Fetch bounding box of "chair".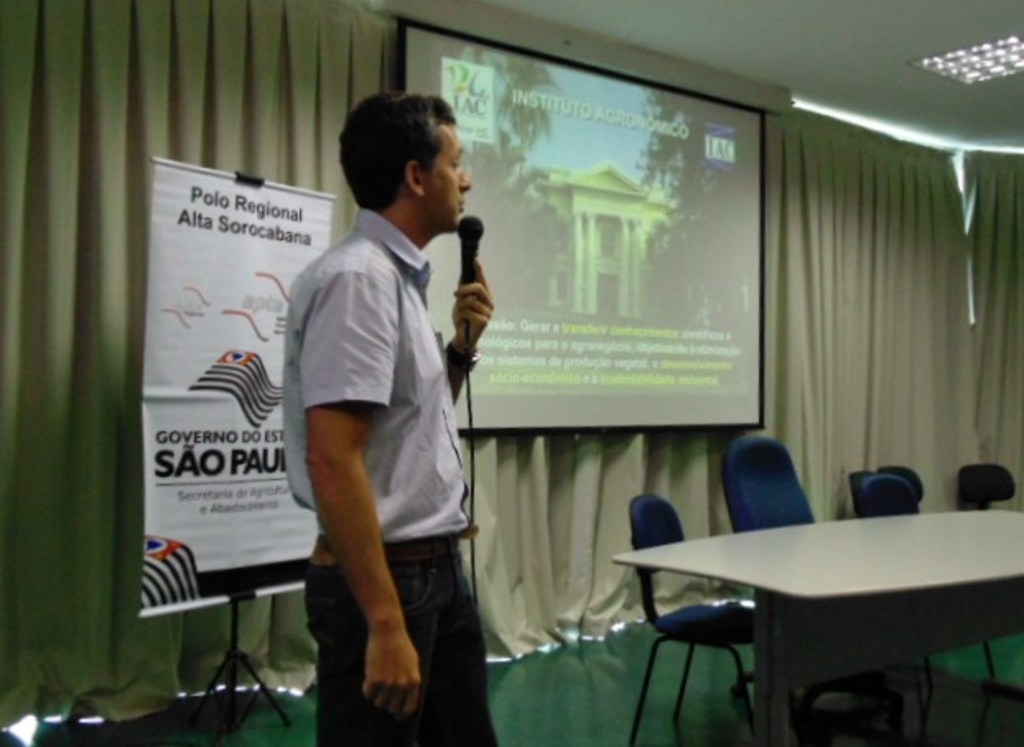
Bbox: crop(853, 472, 998, 703).
